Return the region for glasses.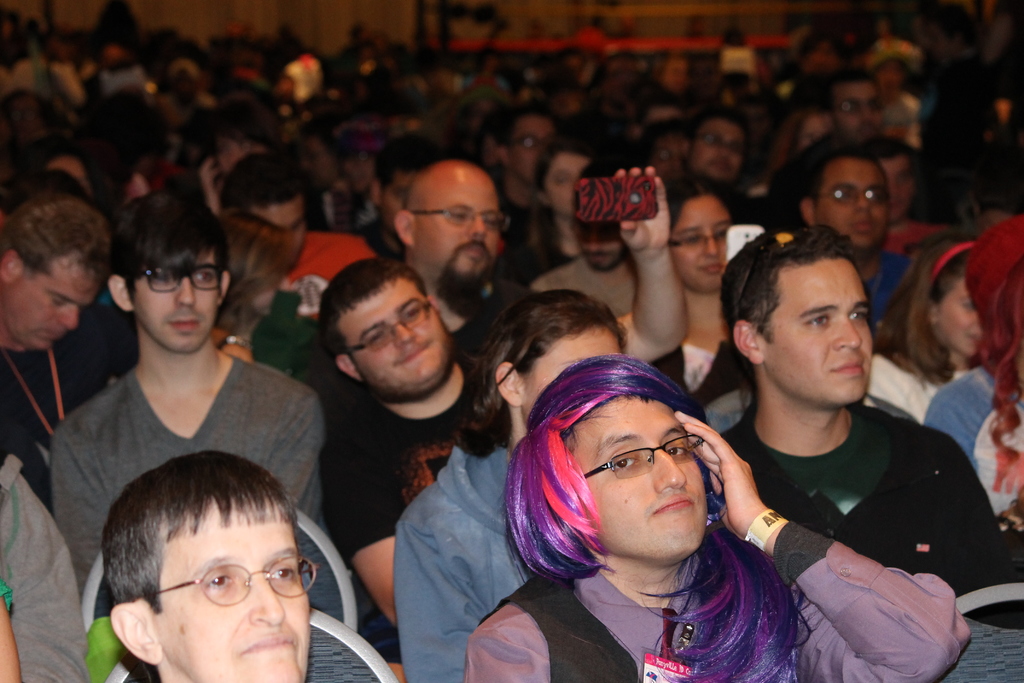
bbox(644, 147, 690, 167).
